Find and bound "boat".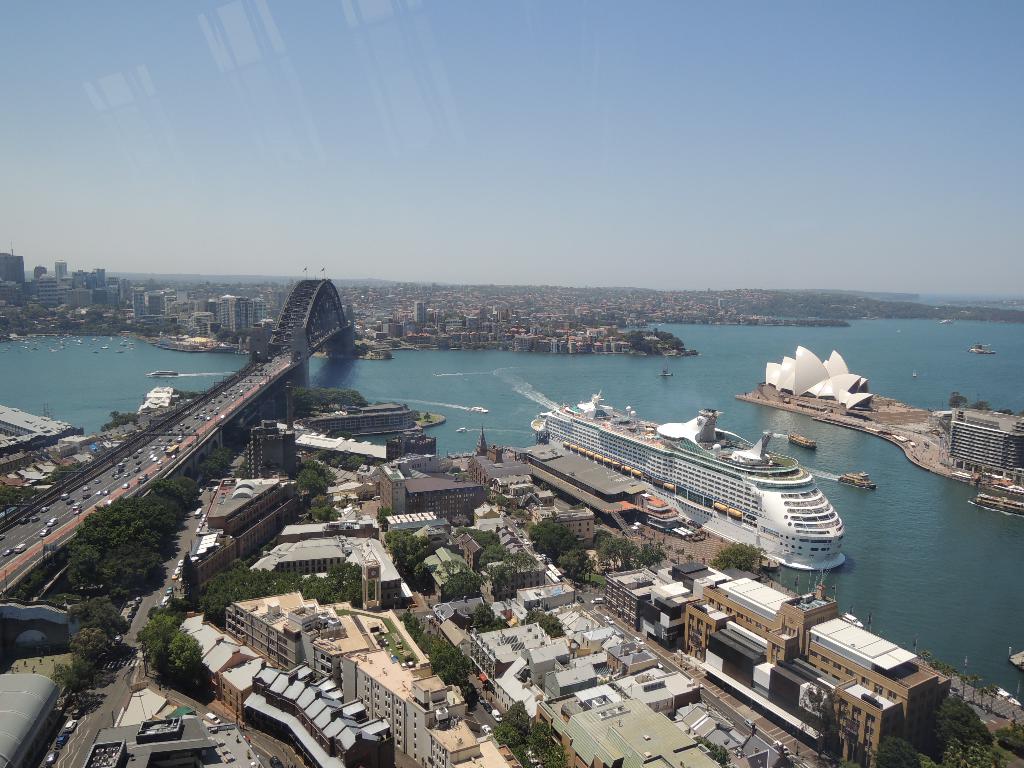
Bound: left=835, top=467, right=884, bottom=492.
